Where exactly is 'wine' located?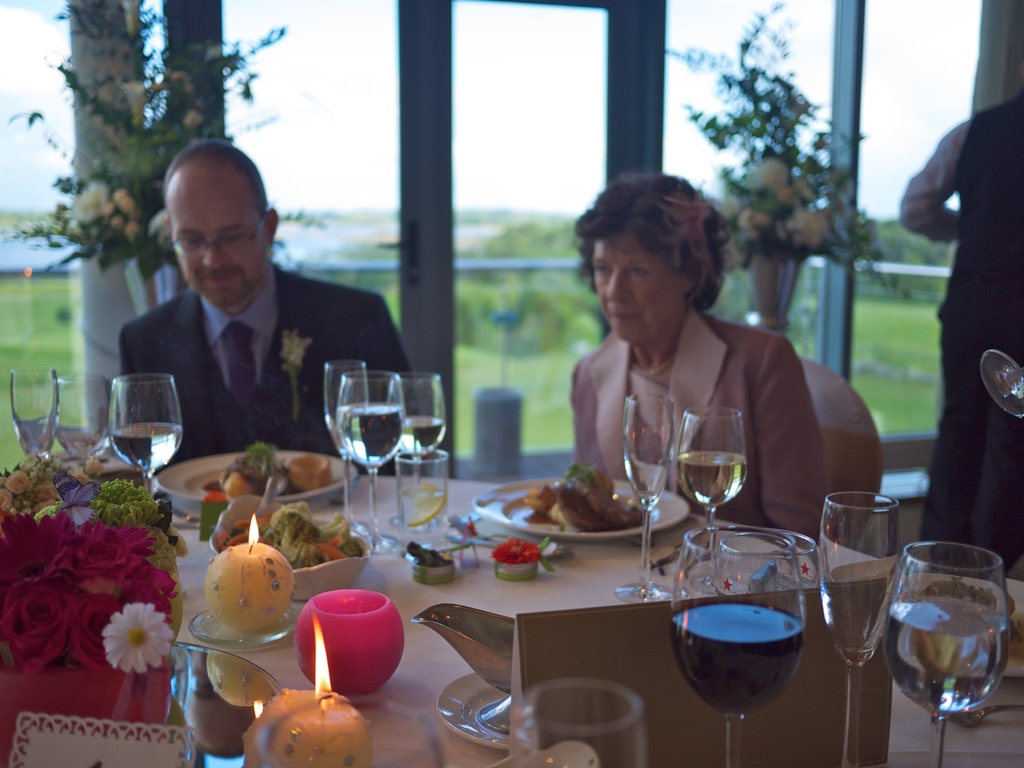
Its bounding box is locate(664, 575, 830, 758).
